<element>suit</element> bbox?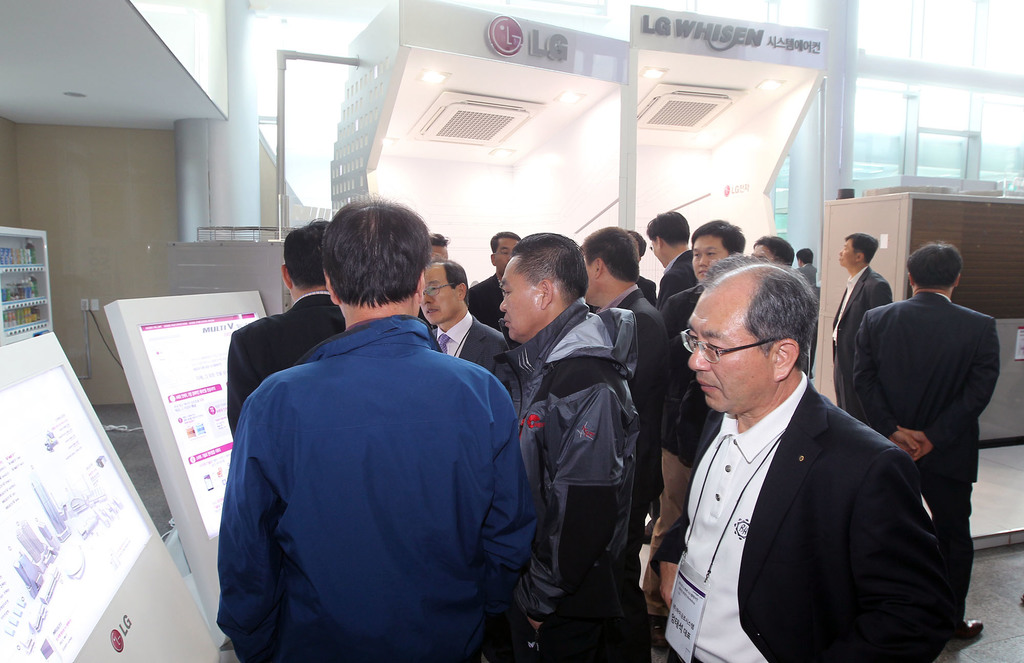
664, 292, 961, 659
